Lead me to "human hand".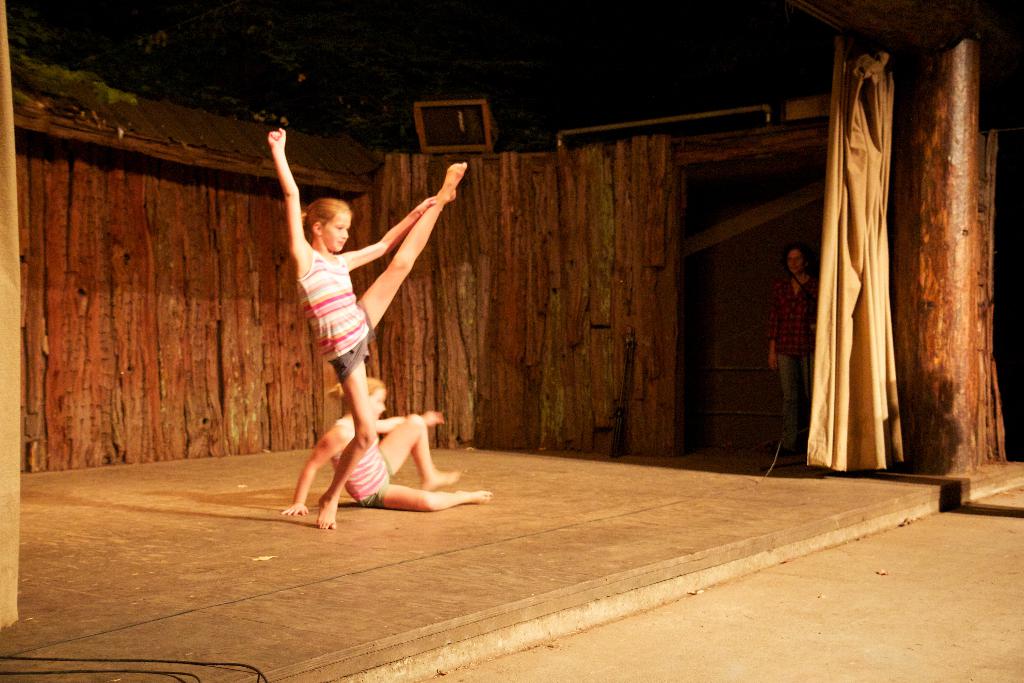
Lead to x1=280 y1=502 x2=308 y2=516.
